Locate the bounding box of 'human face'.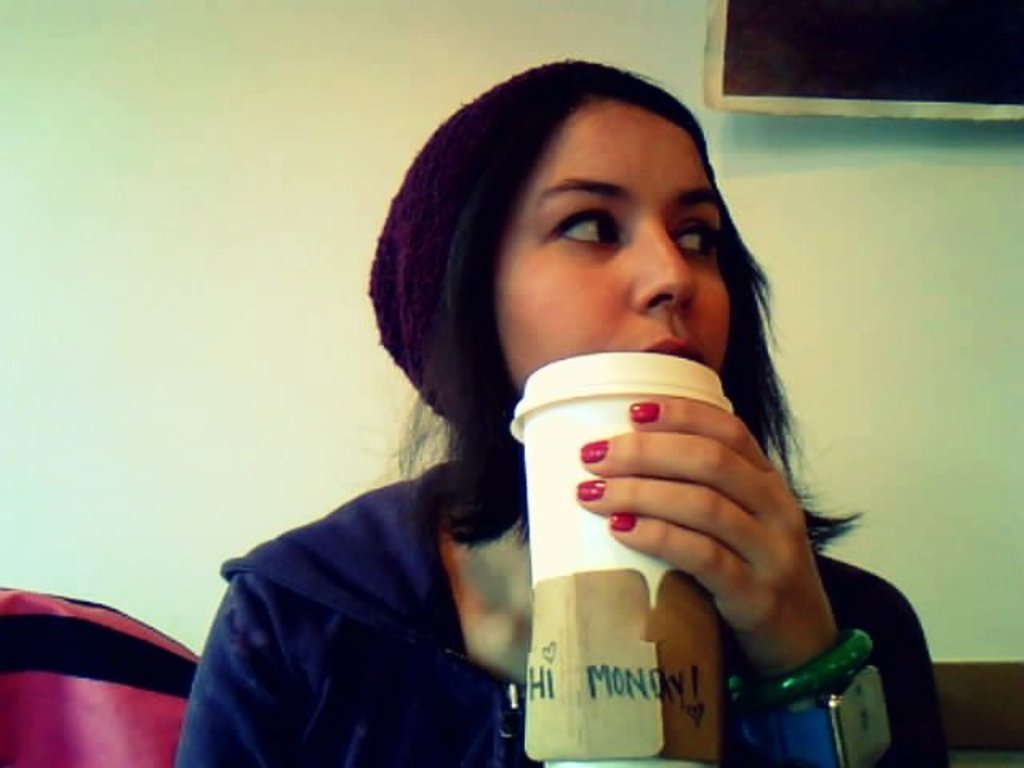
Bounding box: 494, 96, 725, 390.
